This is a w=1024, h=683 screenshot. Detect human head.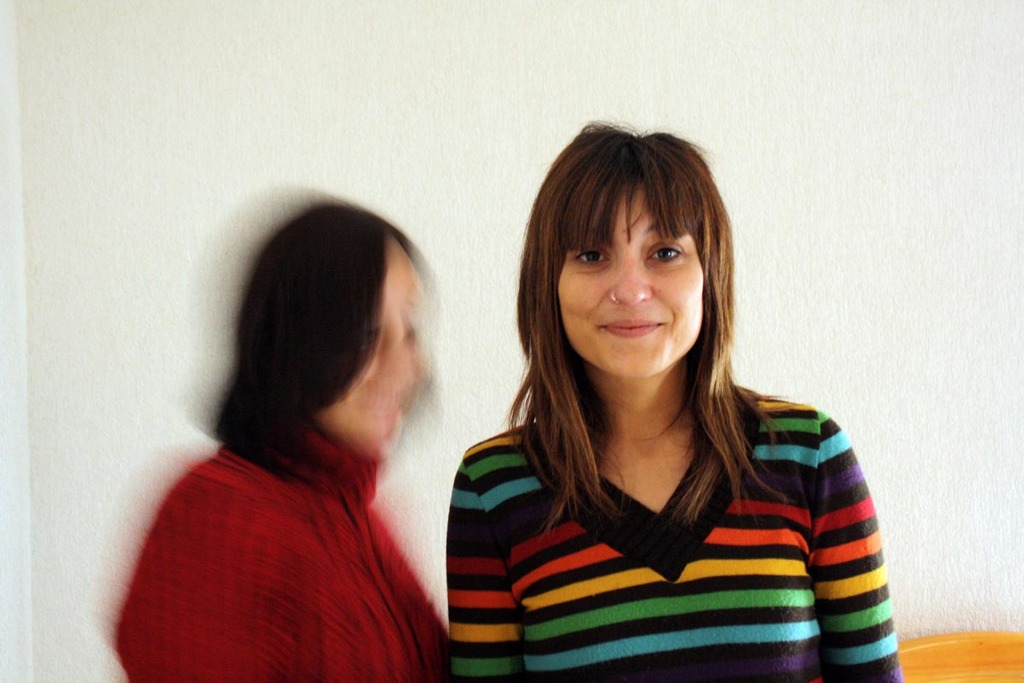
bbox=[524, 120, 748, 376].
